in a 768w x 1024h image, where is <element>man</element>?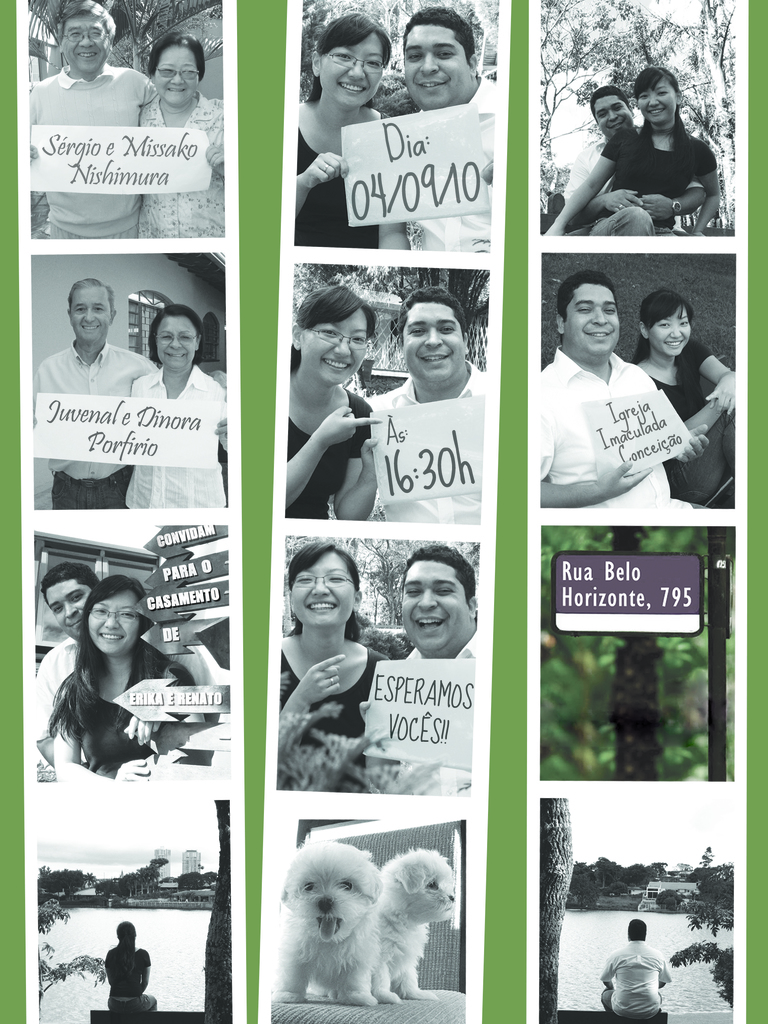
<bbox>32, 559, 222, 785</bbox>.
